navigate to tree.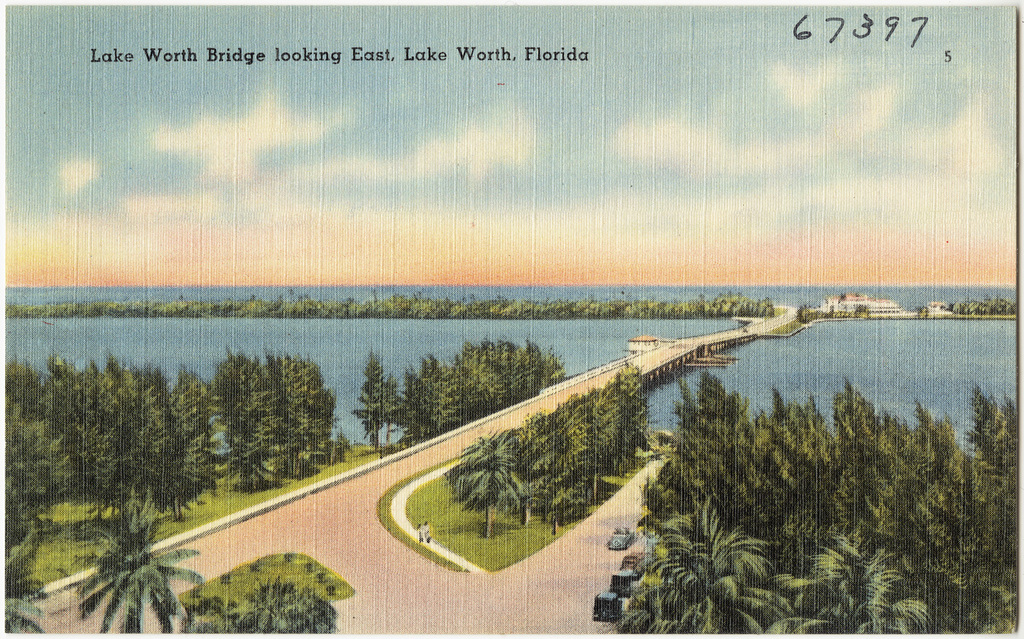
Navigation target: x1=83, y1=495, x2=209, y2=638.
